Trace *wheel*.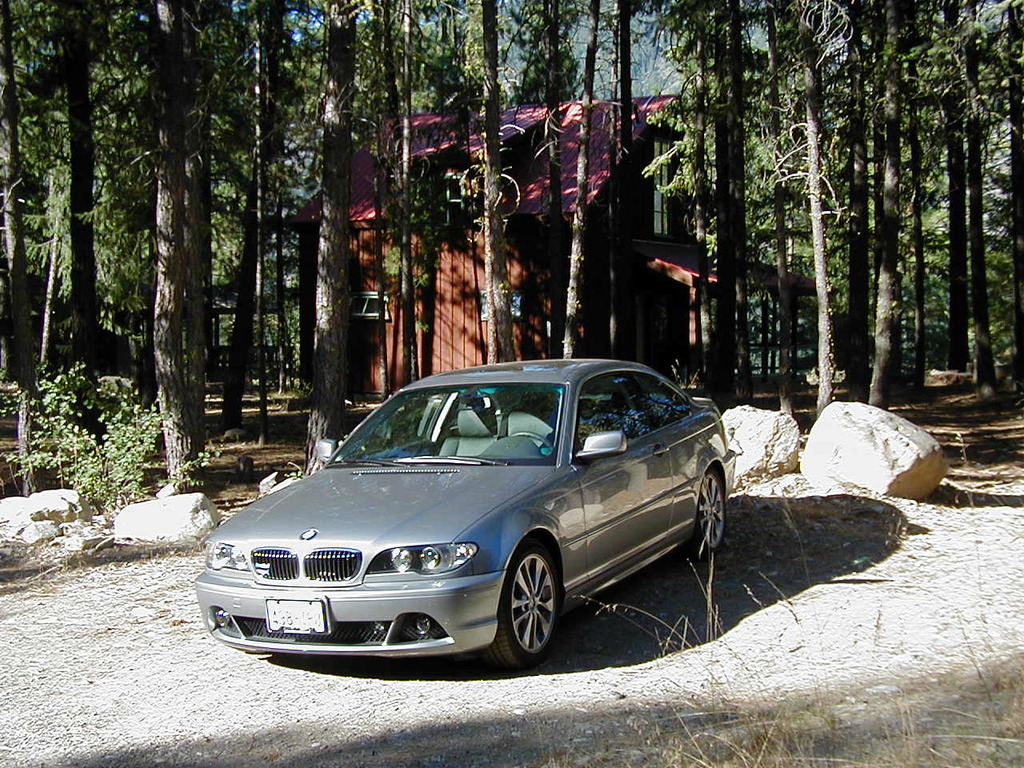
Traced to (x1=691, y1=466, x2=730, y2=554).
